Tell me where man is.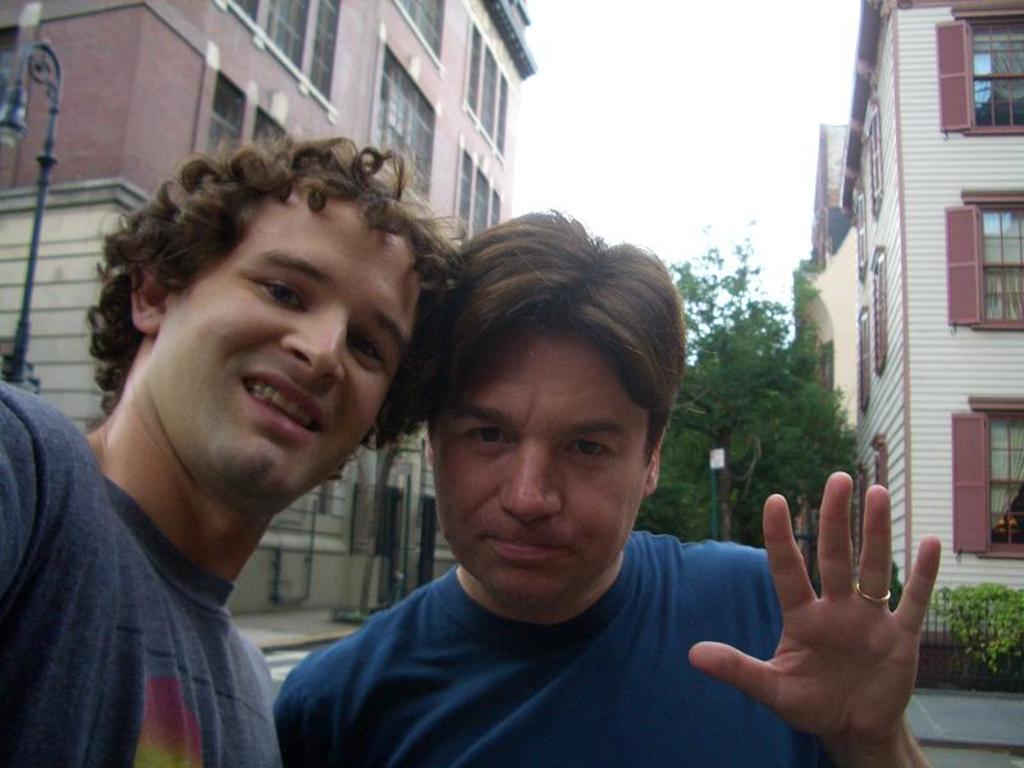
man is at [0, 132, 479, 764].
